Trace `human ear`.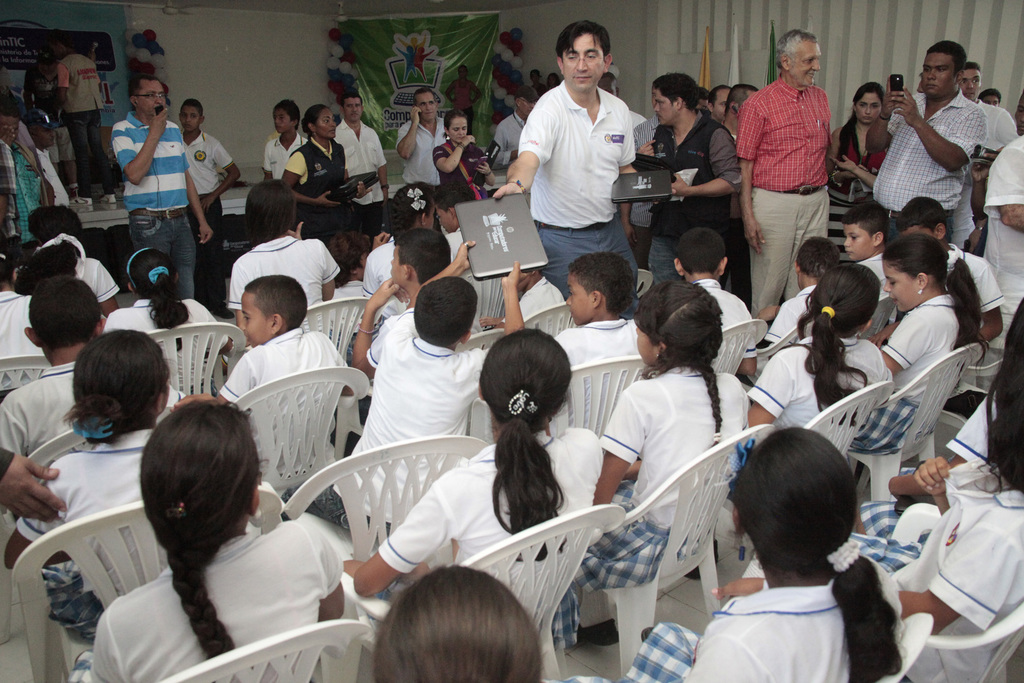
Traced to (x1=291, y1=119, x2=298, y2=127).
